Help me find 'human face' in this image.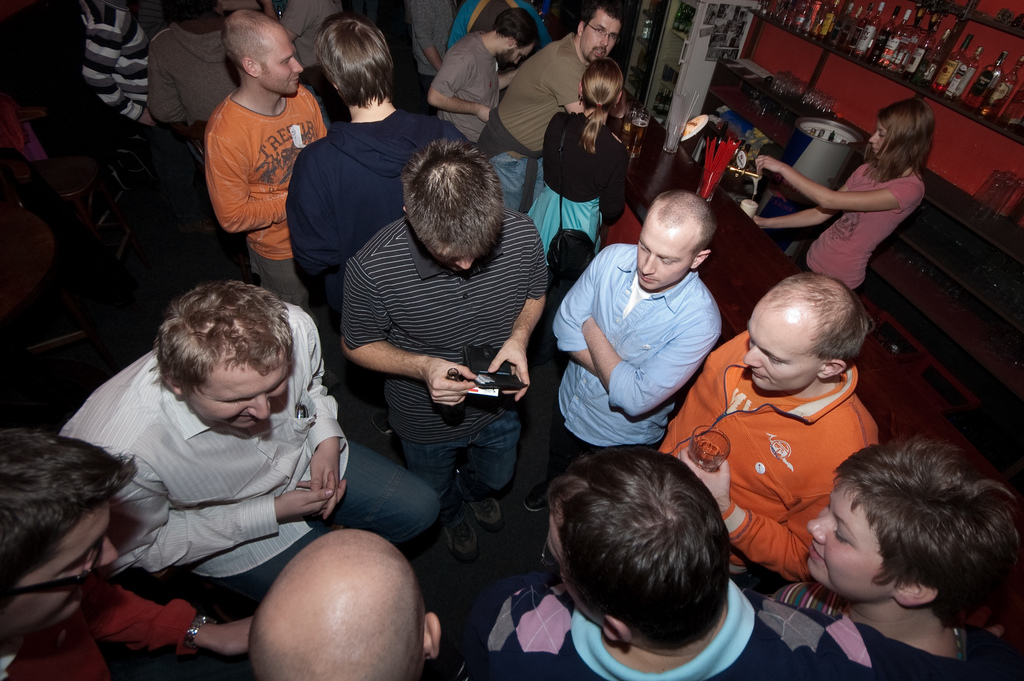
Found it: 187:365:289:429.
